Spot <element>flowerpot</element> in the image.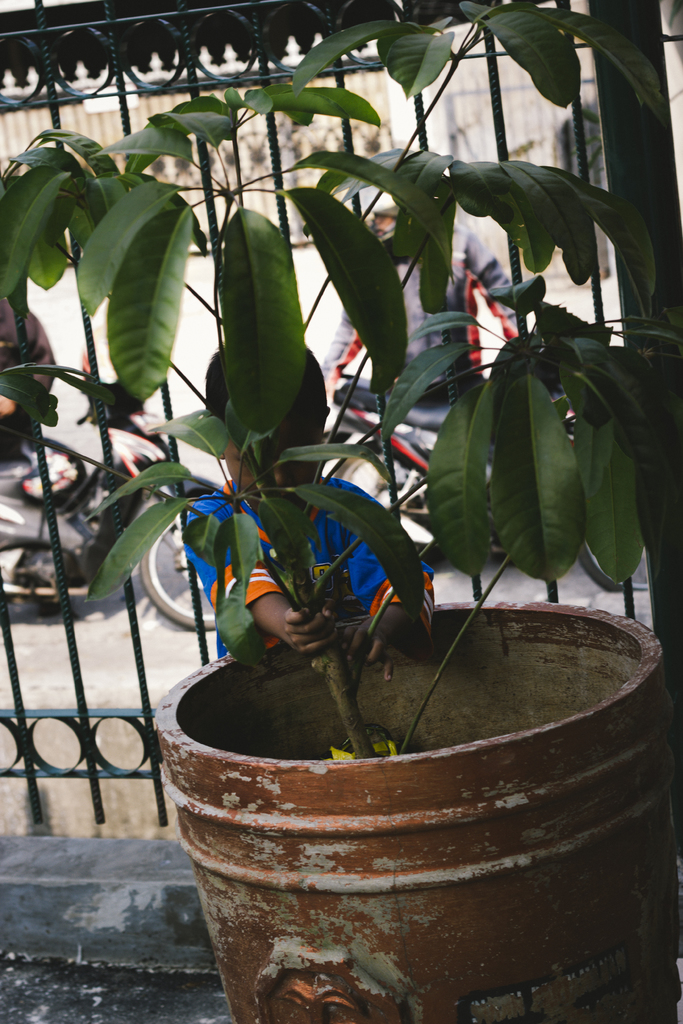
<element>flowerpot</element> found at {"left": 146, "top": 601, "right": 664, "bottom": 1023}.
